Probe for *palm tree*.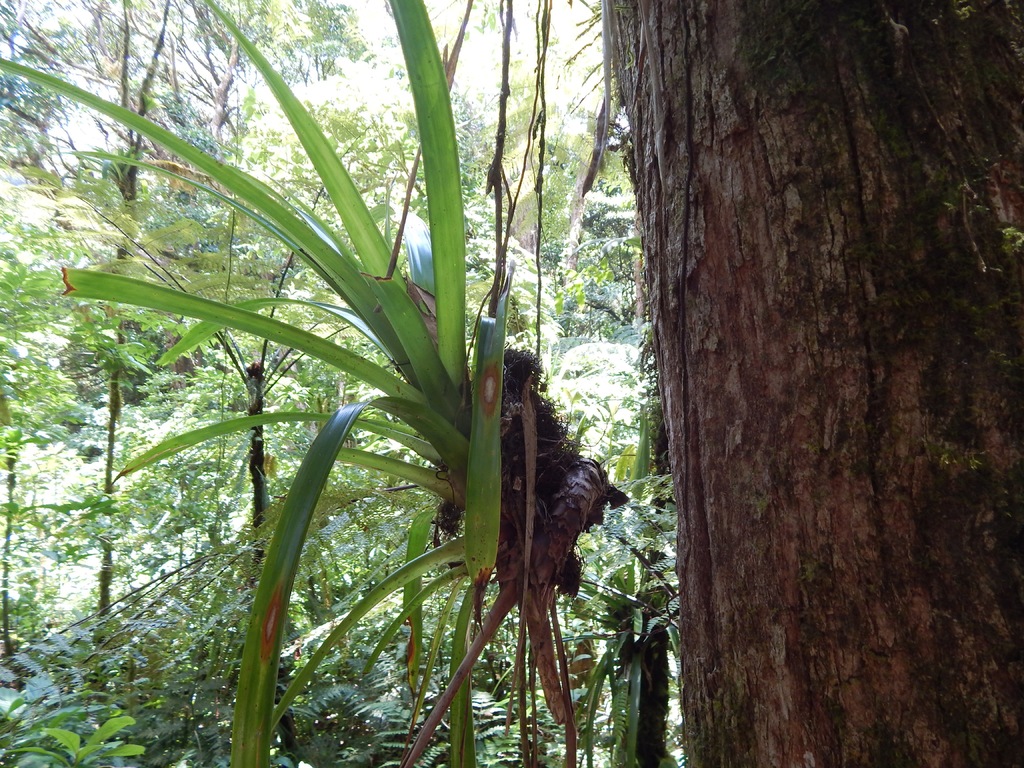
Probe result: region(0, 0, 239, 714).
